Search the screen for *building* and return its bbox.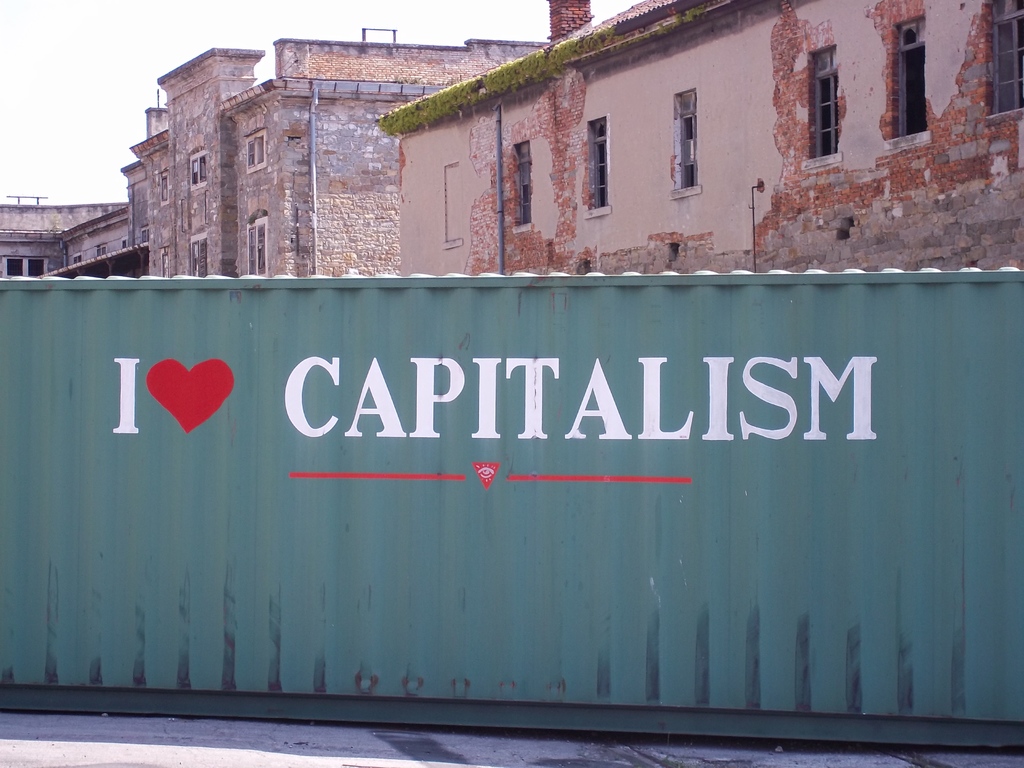
Found: bbox(372, 0, 1023, 269).
